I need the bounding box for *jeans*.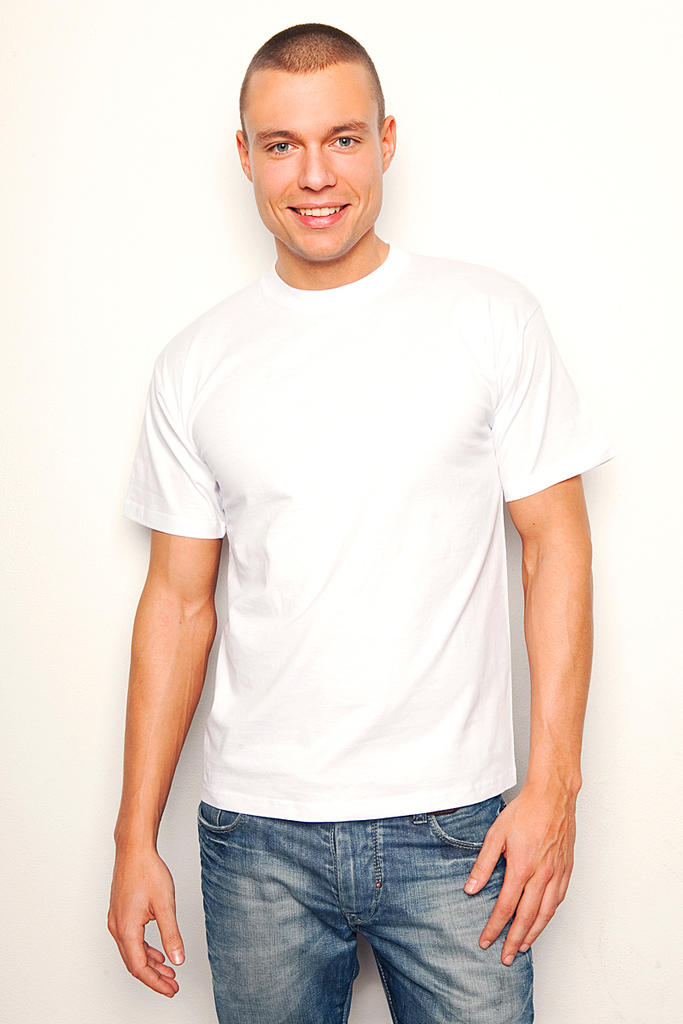
Here it is: {"x1": 194, "y1": 787, "x2": 542, "y2": 1023}.
